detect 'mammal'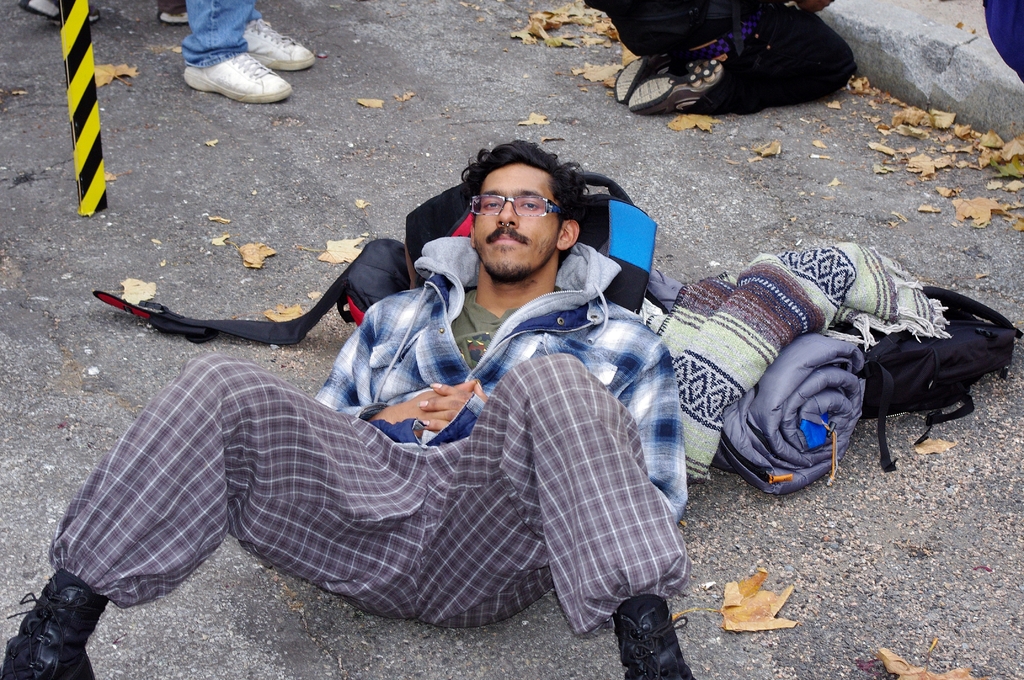
[left=0, top=136, right=696, bottom=679]
